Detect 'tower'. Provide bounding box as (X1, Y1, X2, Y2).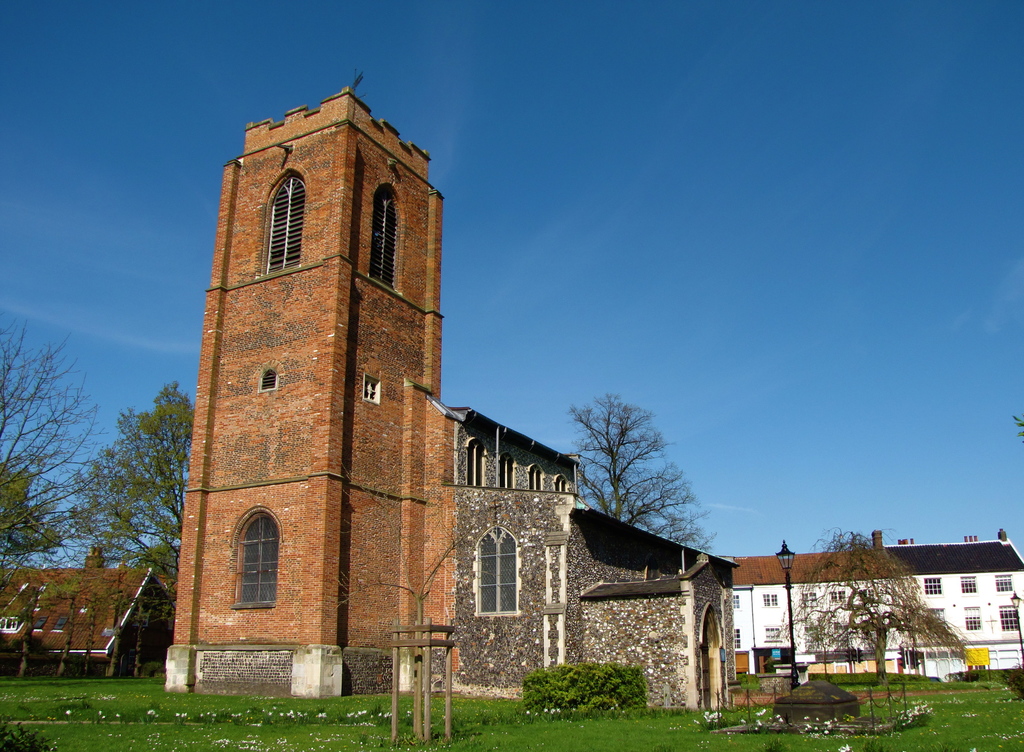
(167, 70, 734, 699).
